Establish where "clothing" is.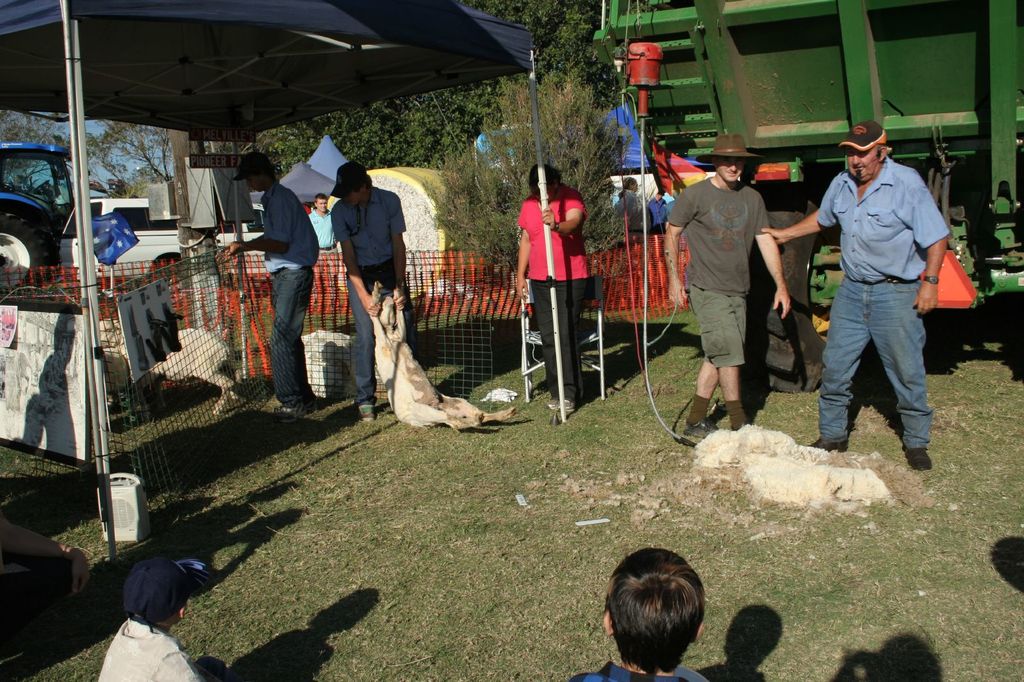
Established at l=0, t=538, r=76, b=633.
